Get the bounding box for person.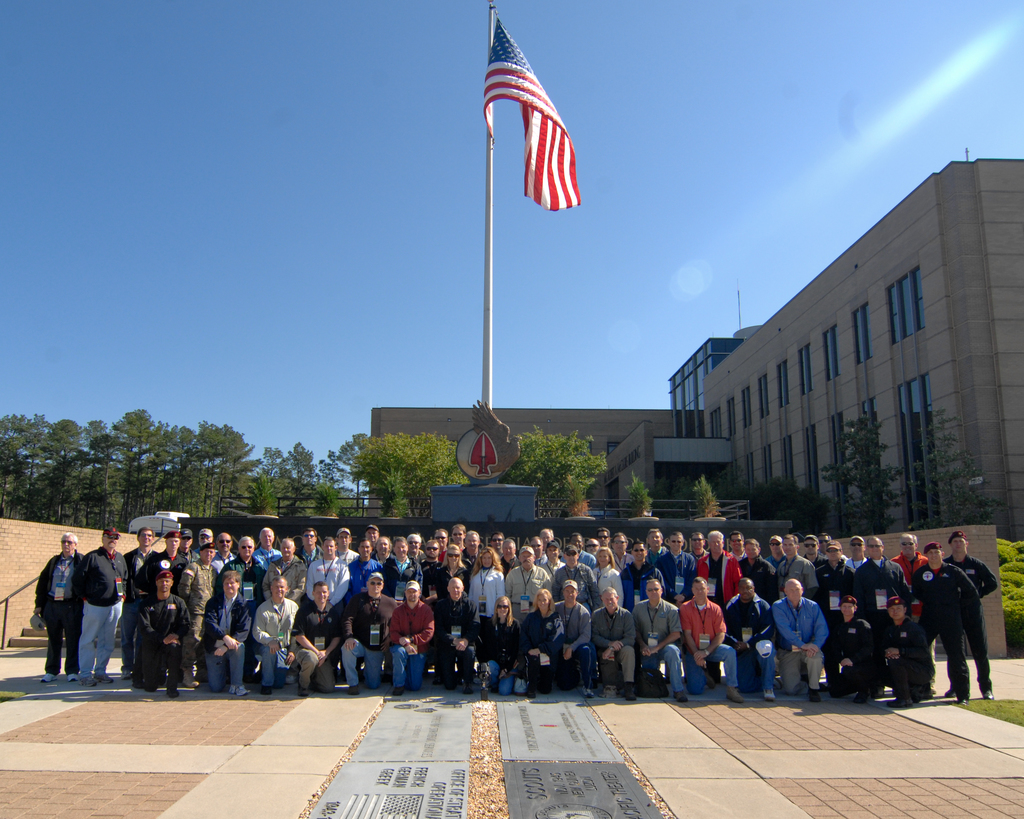
rect(392, 537, 419, 571).
